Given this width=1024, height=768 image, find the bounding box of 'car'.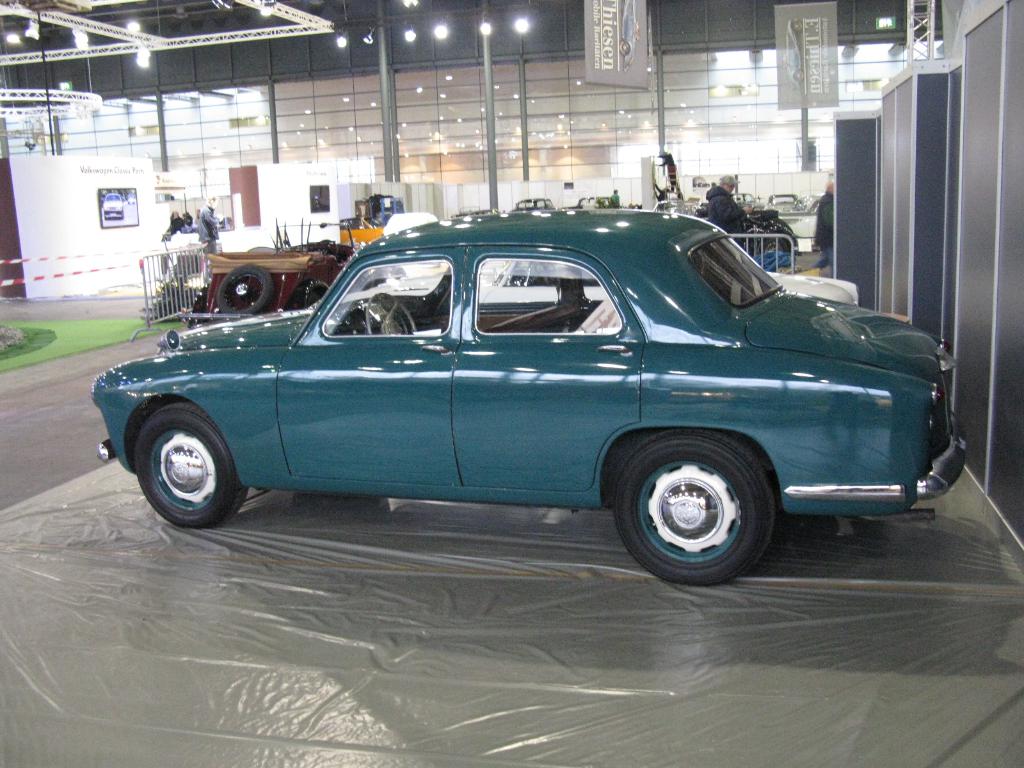
86:209:970:577.
